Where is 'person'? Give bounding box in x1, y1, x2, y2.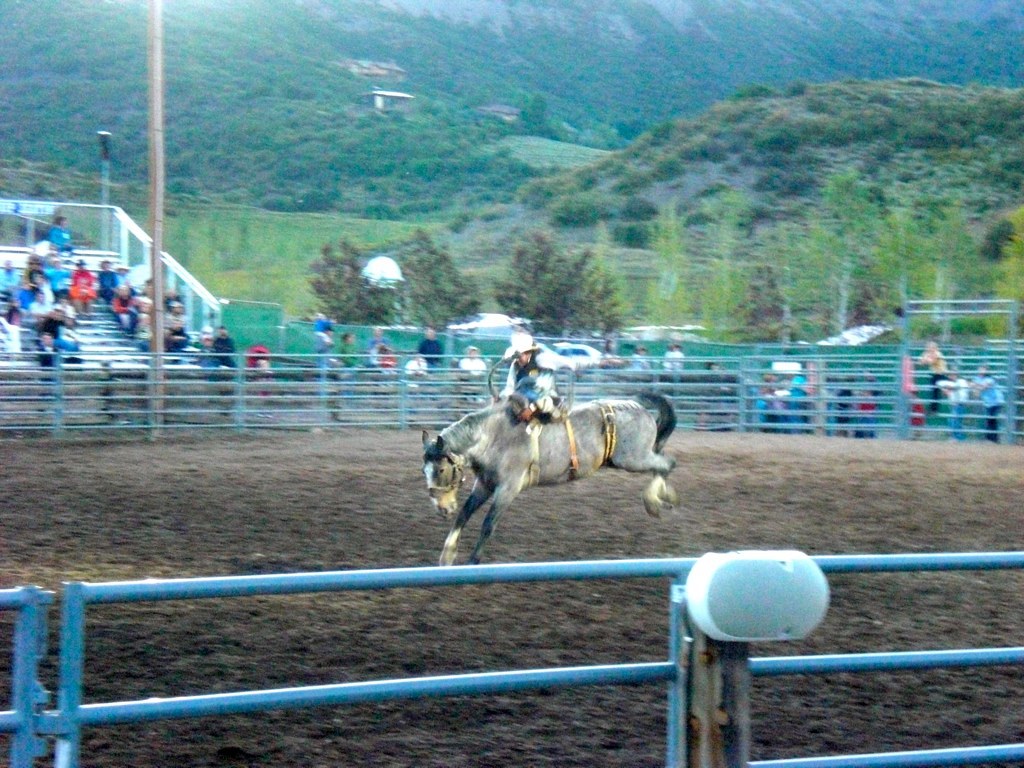
627, 340, 654, 381.
